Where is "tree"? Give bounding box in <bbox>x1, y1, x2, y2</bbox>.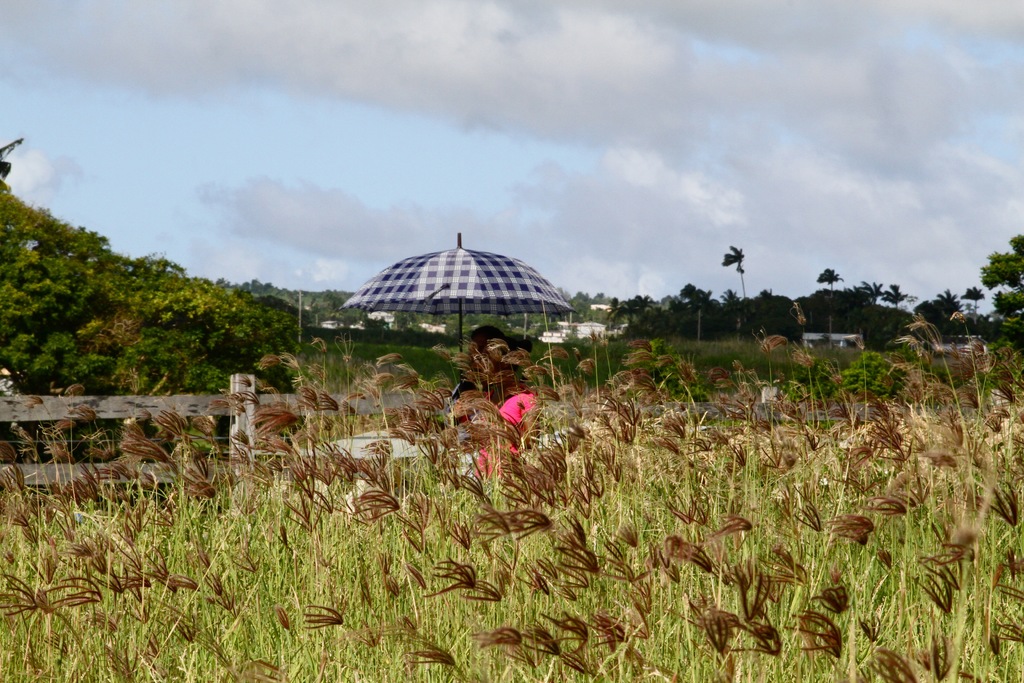
<bbox>602, 287, 653, 325</bbox>.
